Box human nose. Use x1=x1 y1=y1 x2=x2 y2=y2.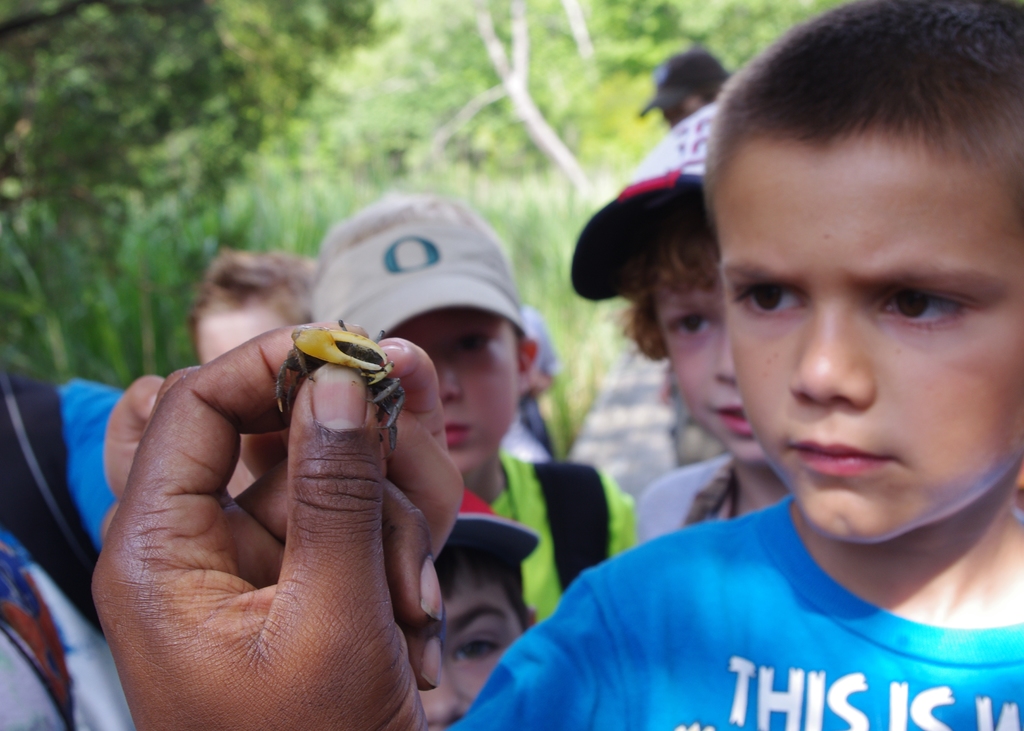
x1=430 y1=340 x2=464 y2=402.
